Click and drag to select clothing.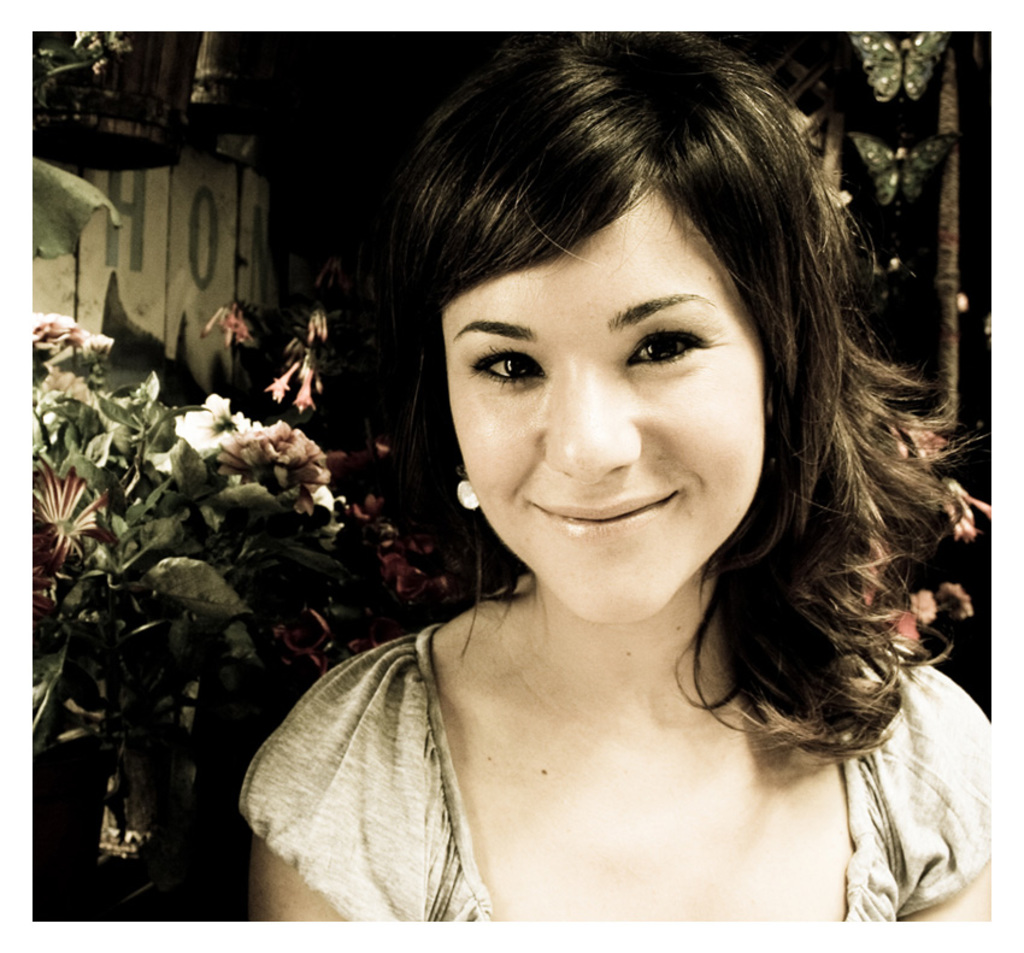
Selection: locate(228, 616, 1023, 943).
